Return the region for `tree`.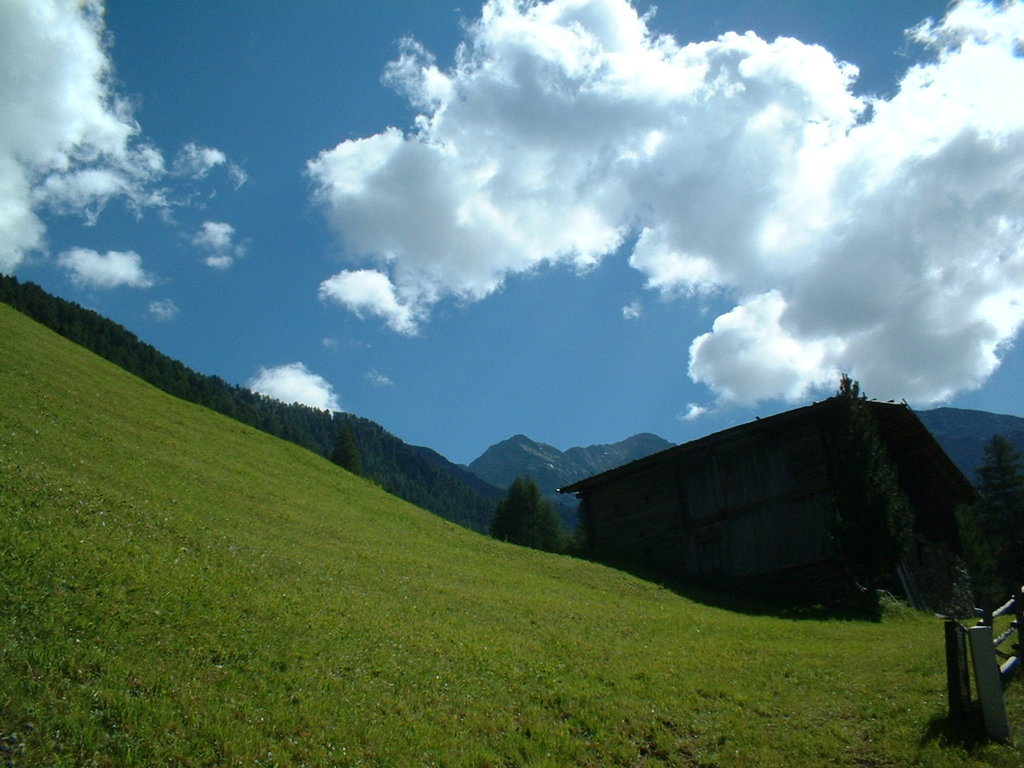
(834, 373, 930, 615).
